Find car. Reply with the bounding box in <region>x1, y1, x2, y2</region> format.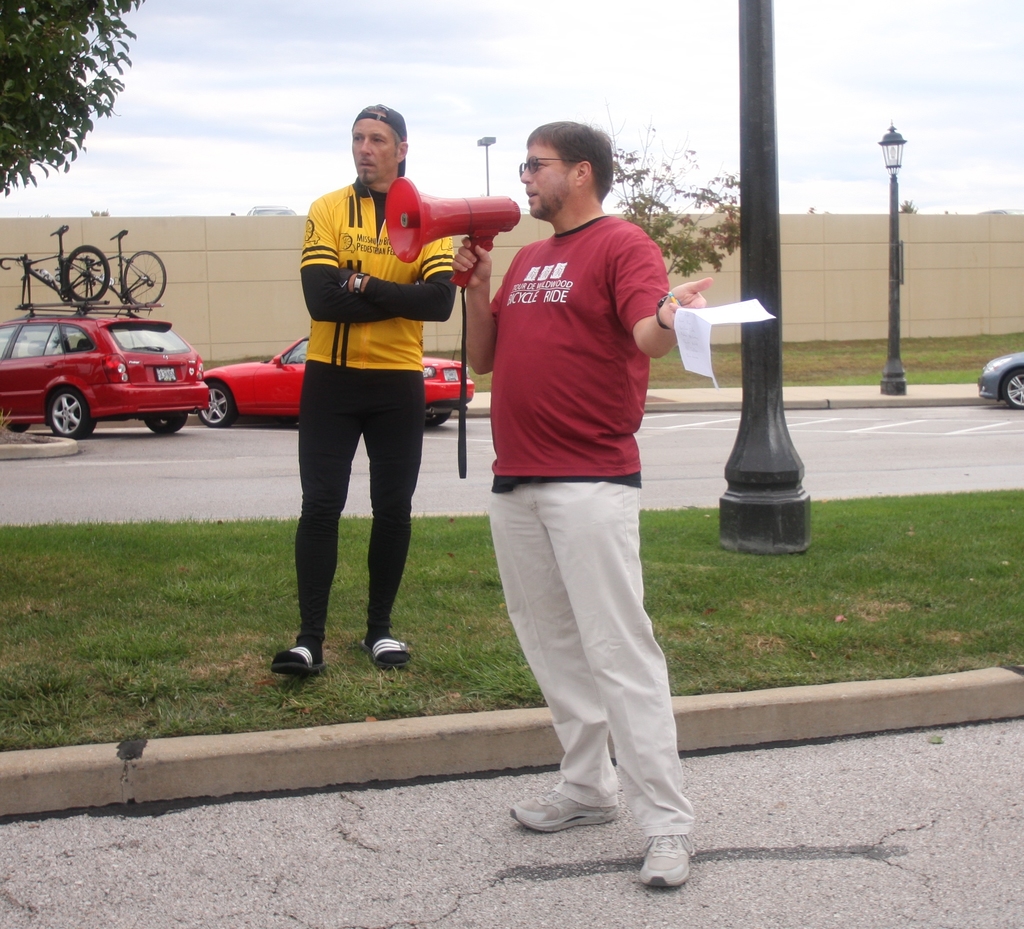
<region>0, 296, 215, 441</region>.
